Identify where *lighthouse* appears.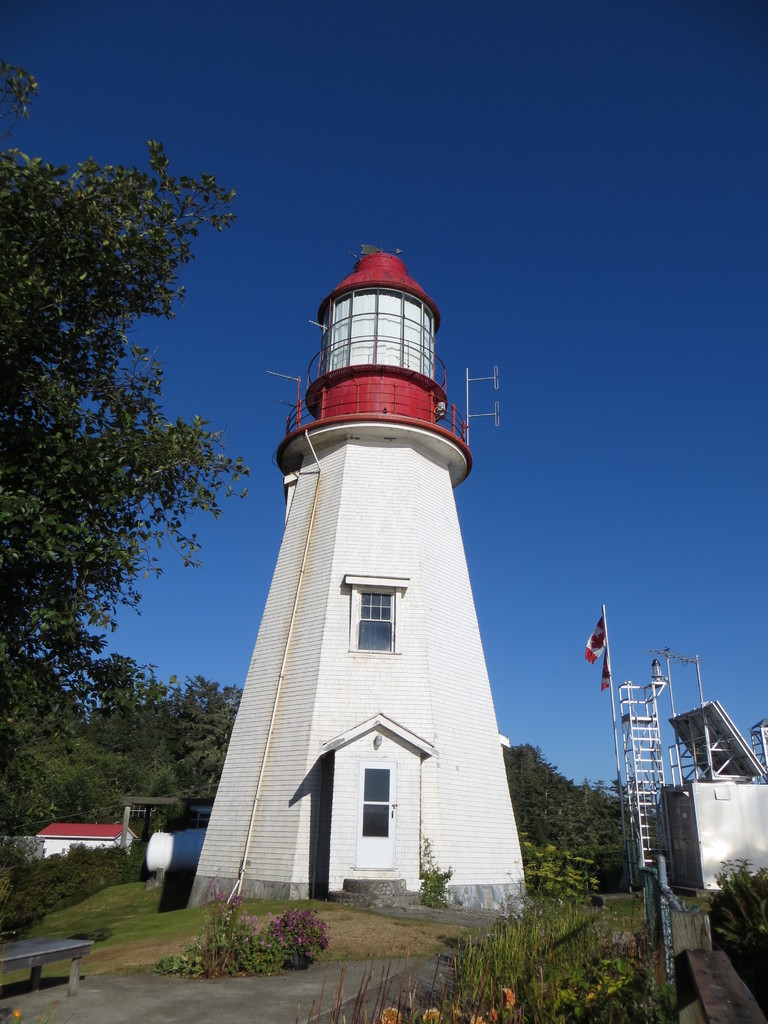
Appears at 178/199/536/931.
